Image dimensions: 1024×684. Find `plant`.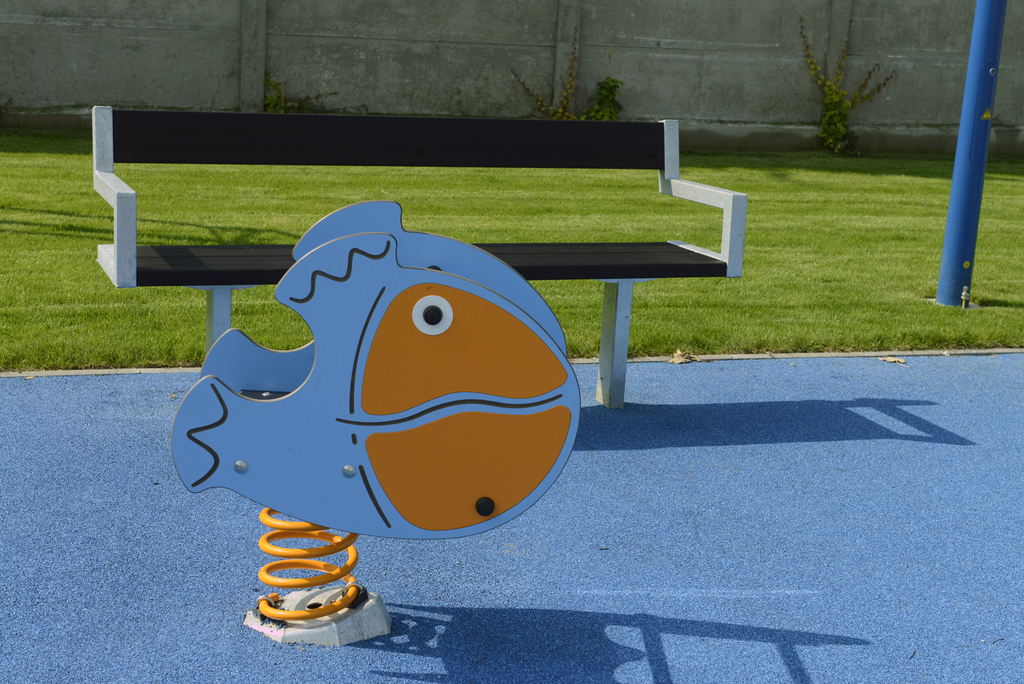
[left=266, top=73, right=375, bottom=114].
